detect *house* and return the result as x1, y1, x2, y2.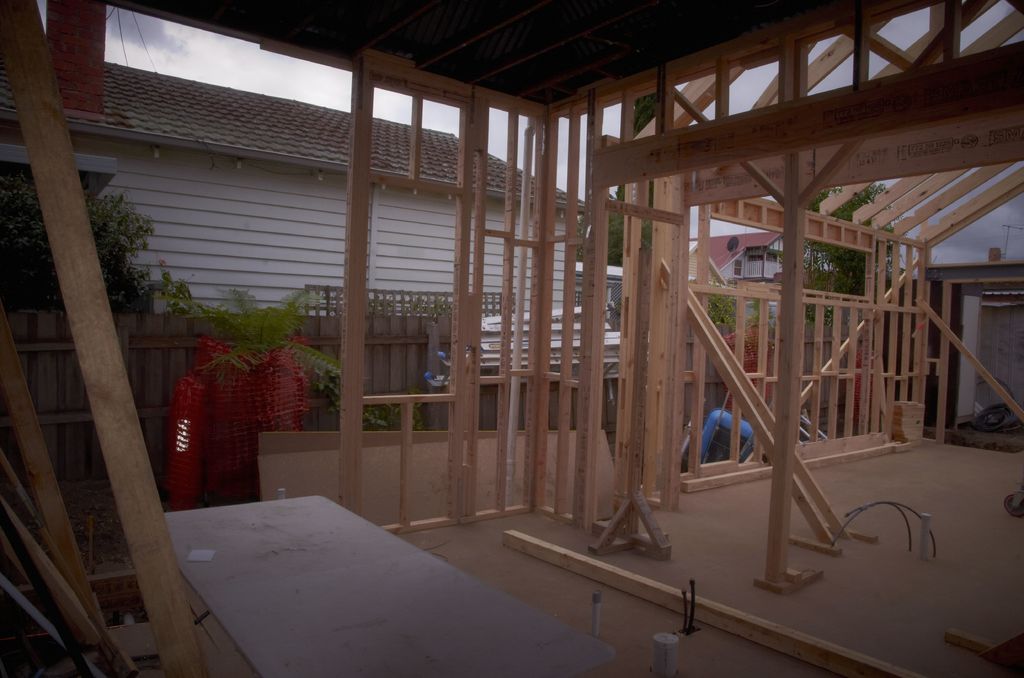
681, 231, 840, 294.
